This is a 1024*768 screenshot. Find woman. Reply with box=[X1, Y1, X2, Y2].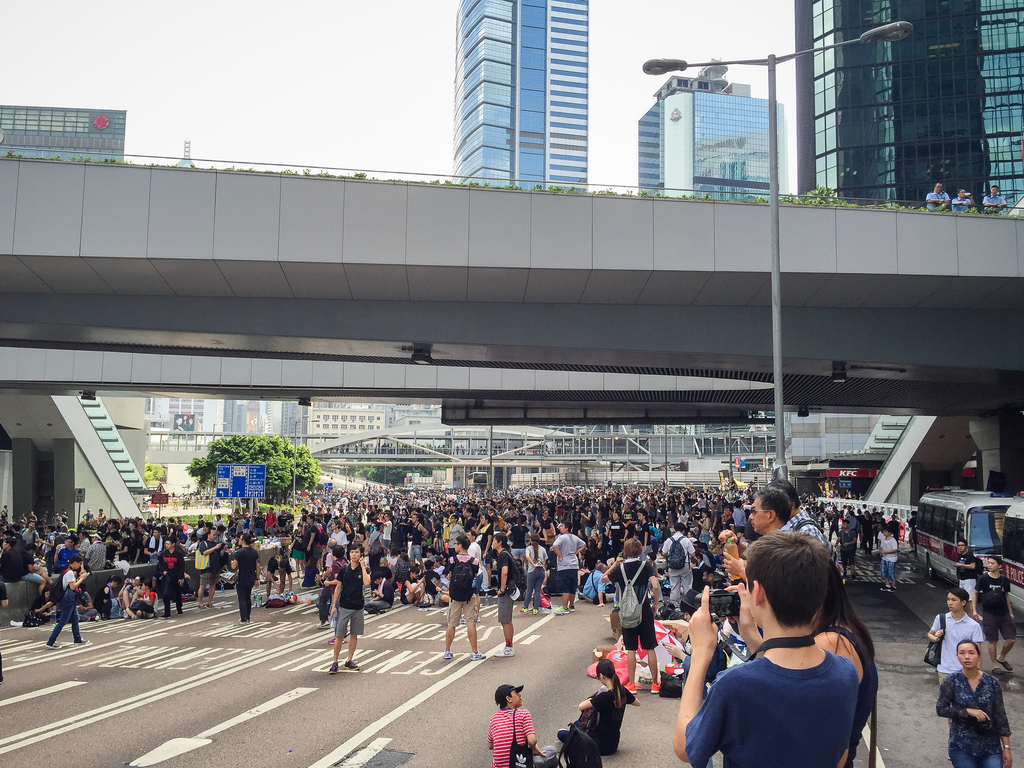
box=[476, 515, 493, 589].
